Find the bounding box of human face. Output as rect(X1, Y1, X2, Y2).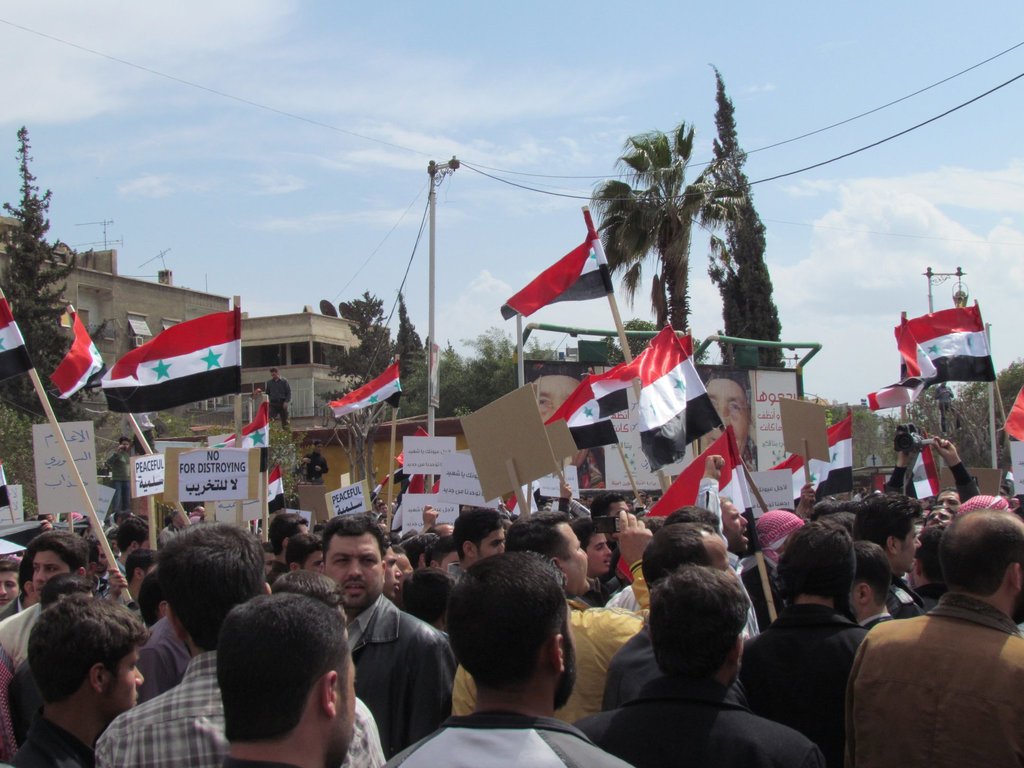
rect(138, 538, 151, 550).
